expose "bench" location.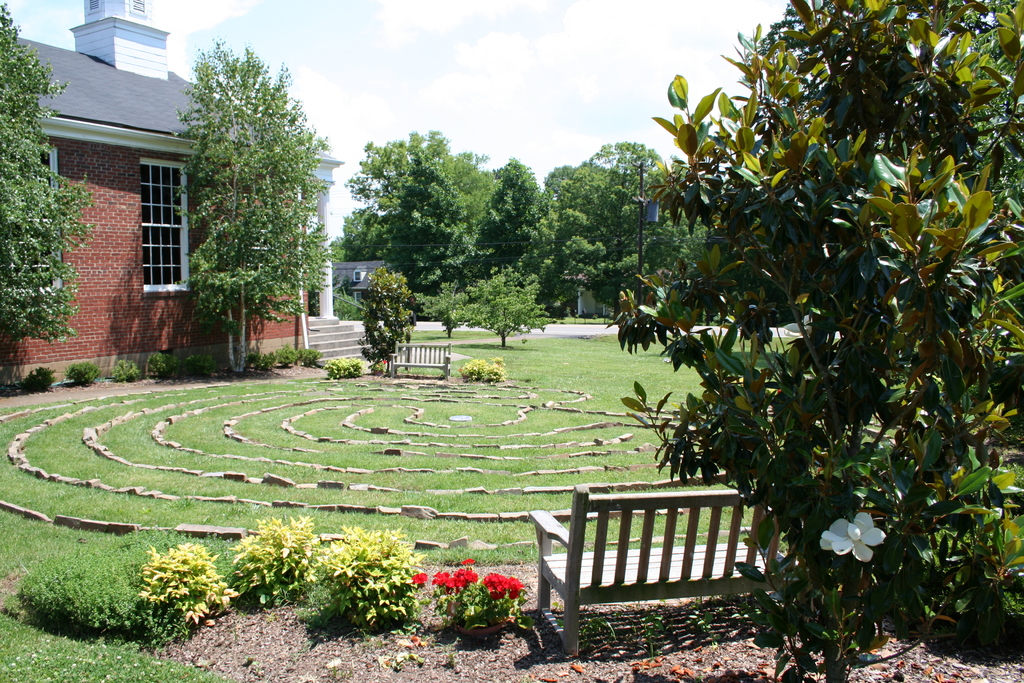
Exposed at box=[532, 468, 765, 653].
